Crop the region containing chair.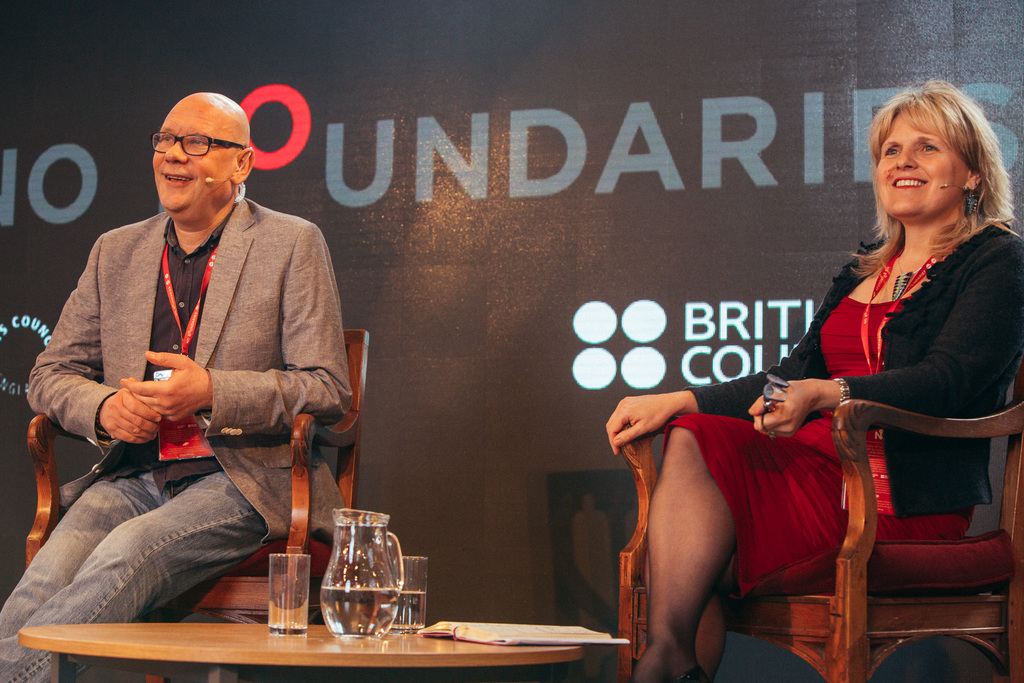
Crop region: 29 324 369 682.
